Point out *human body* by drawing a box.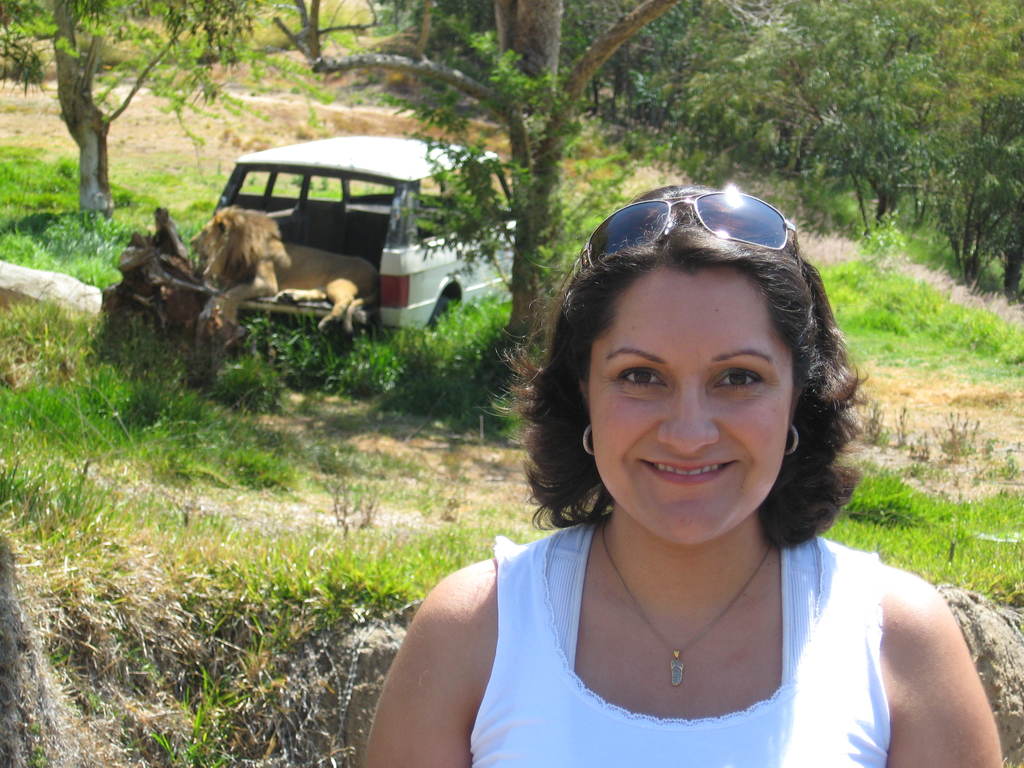
bbox=(353, 287, 970, 749).
